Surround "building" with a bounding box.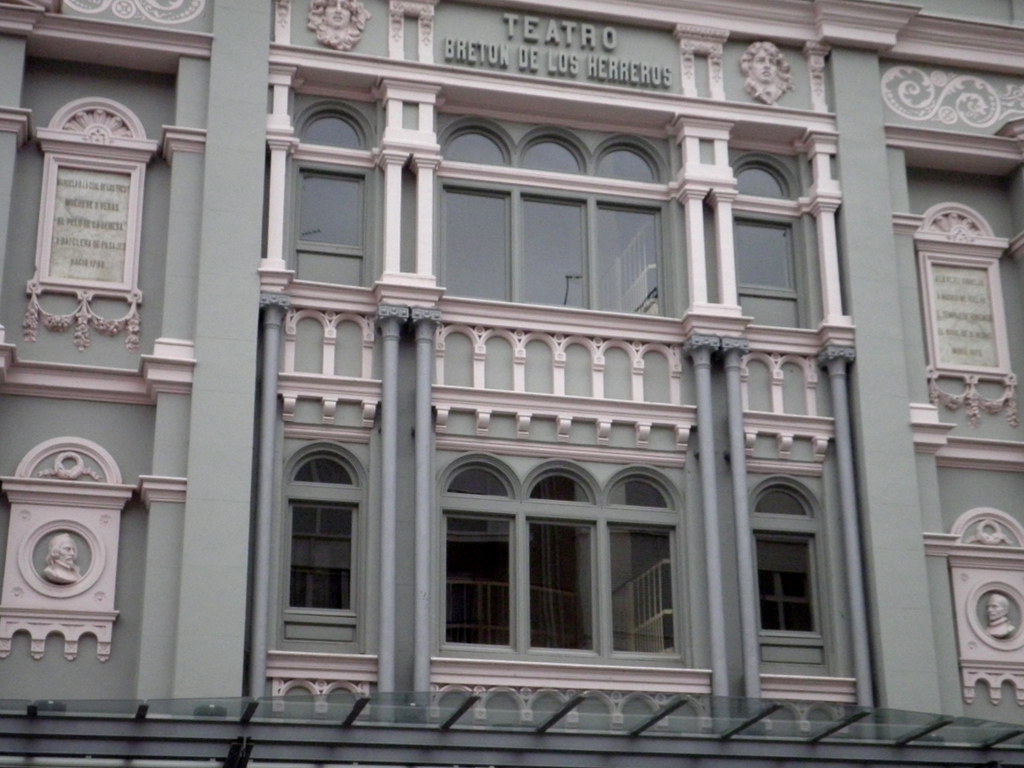
locate(0, 0, 1021, 765).
